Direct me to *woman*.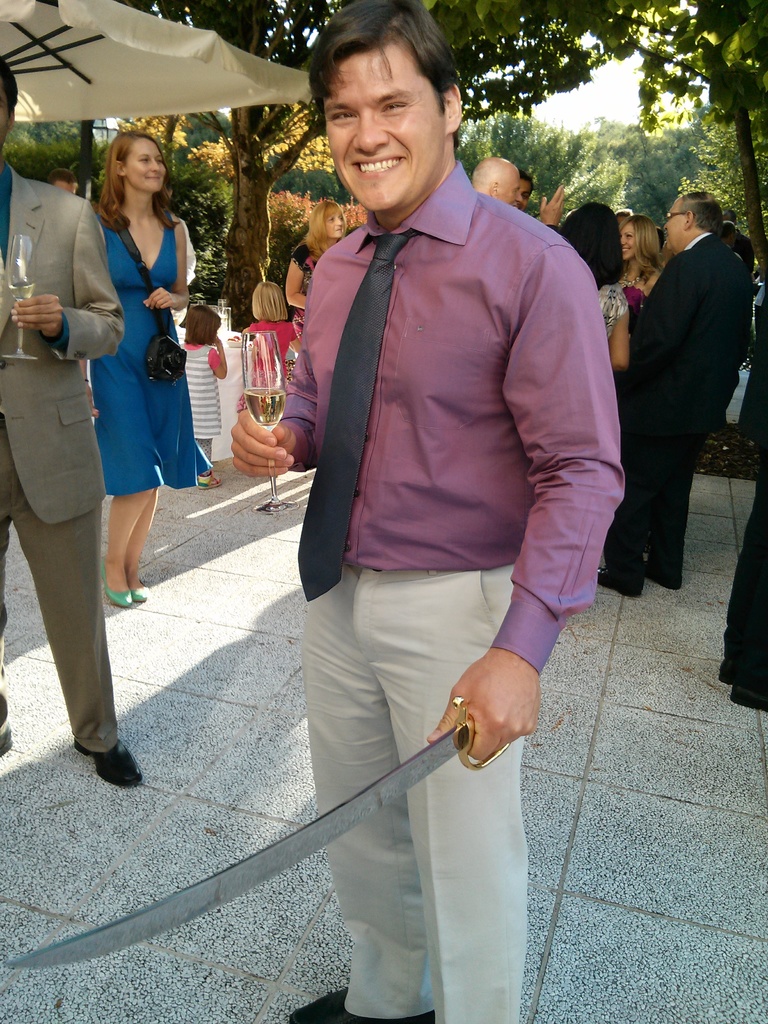
Direction: pyautogui.locateOnScreen(54, 145, 201, 602).
